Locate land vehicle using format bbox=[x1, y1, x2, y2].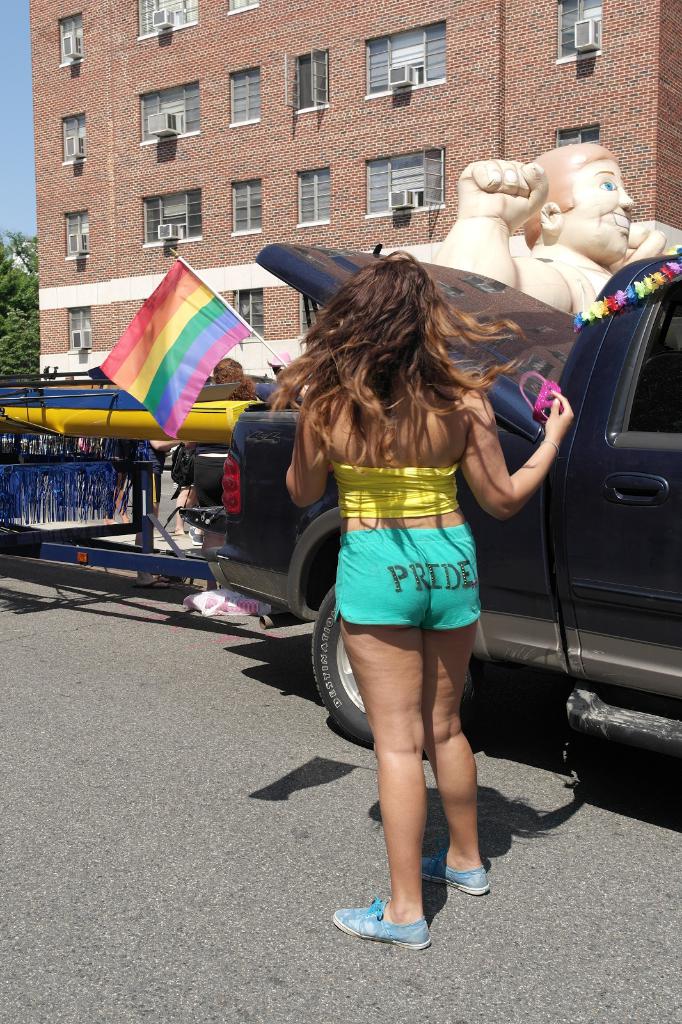
bbox=[159, 223, 631, 855].
